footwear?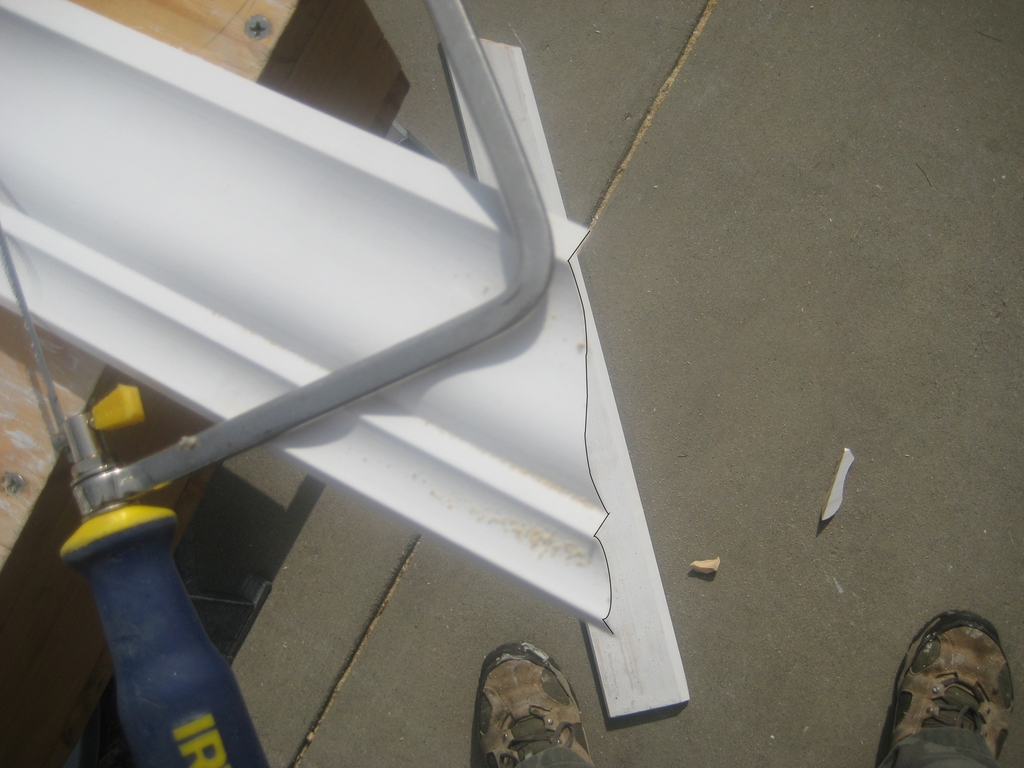
box(884, 615, 1018, 767)
